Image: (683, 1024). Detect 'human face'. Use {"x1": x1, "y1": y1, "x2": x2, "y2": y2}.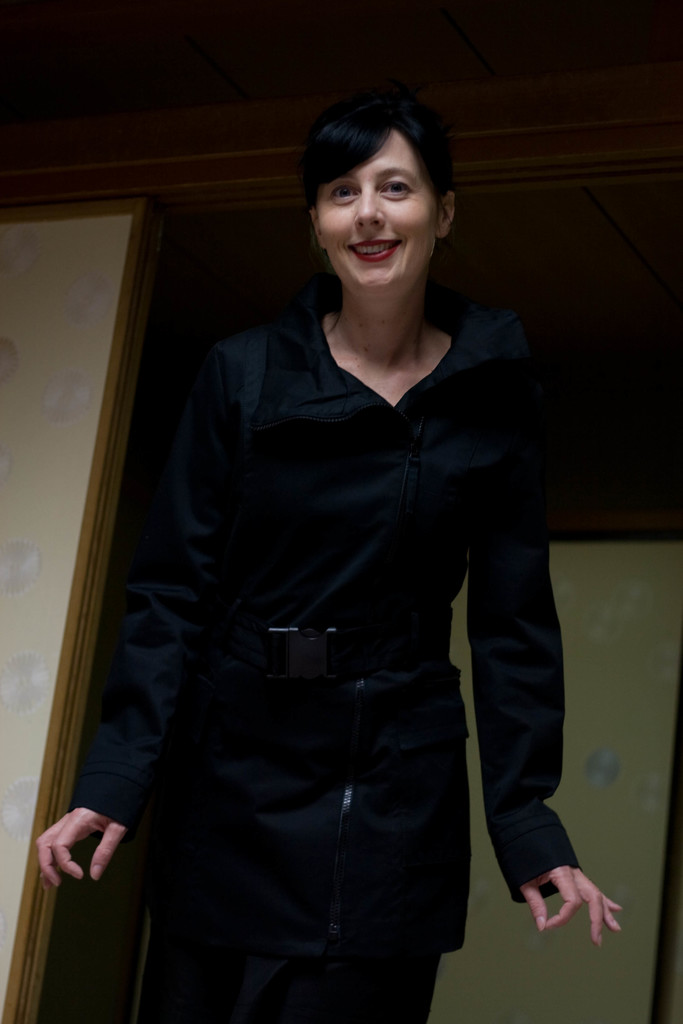
{"x1": 311, "y1": 122, "x2": 437, "y2": 295}.
